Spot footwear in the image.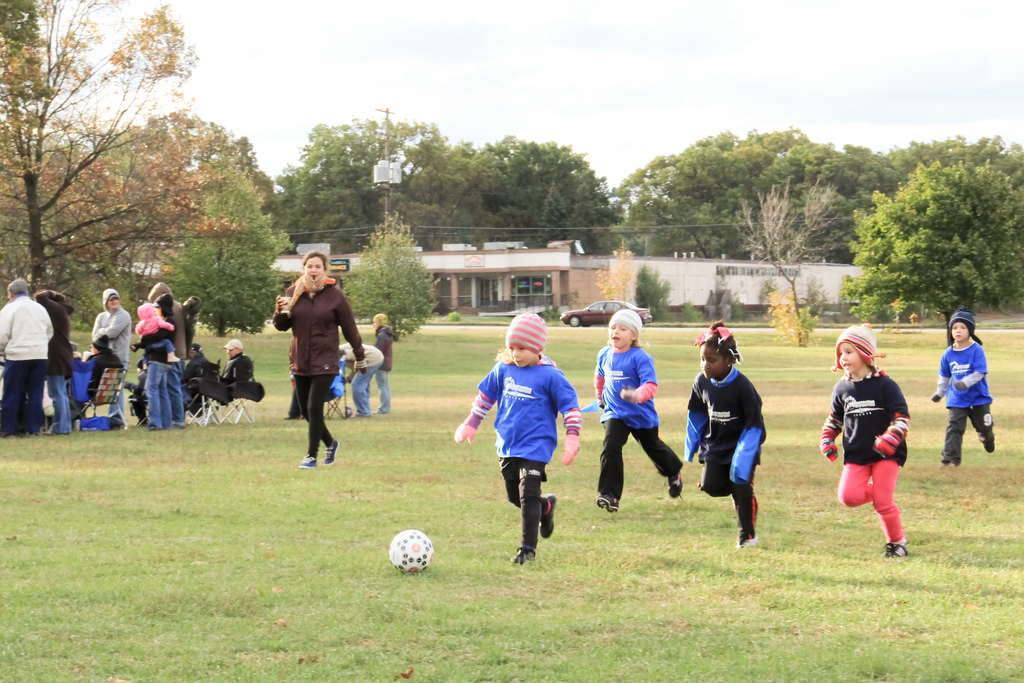
footwear found at (x1=944, y1=456, x2=955, y2=472).
